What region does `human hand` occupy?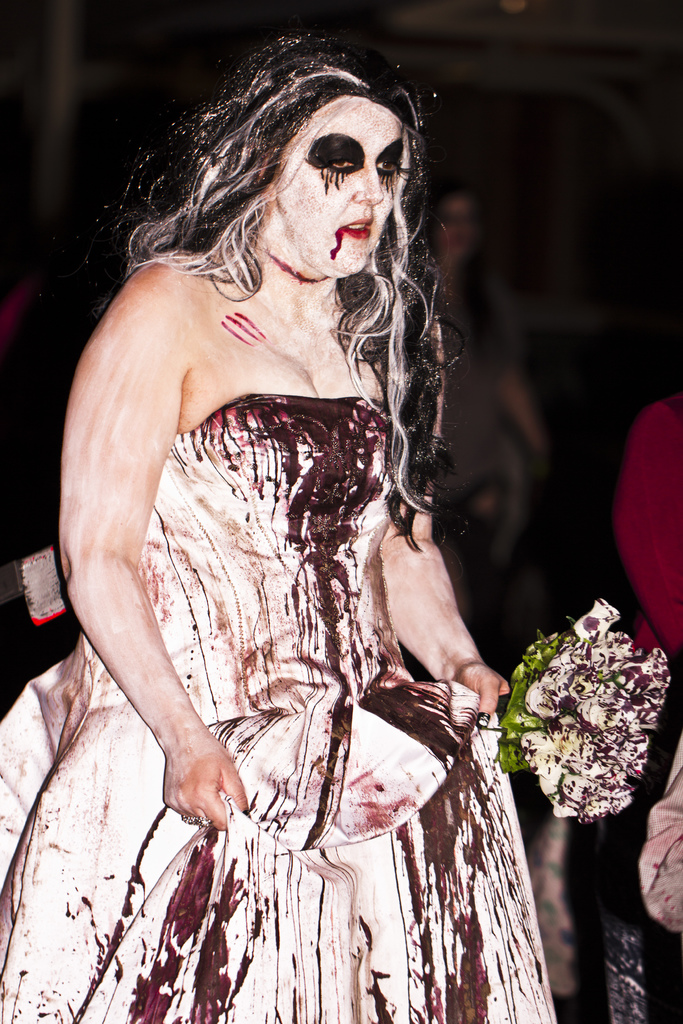
Rect(451, 657, 512, 734).
